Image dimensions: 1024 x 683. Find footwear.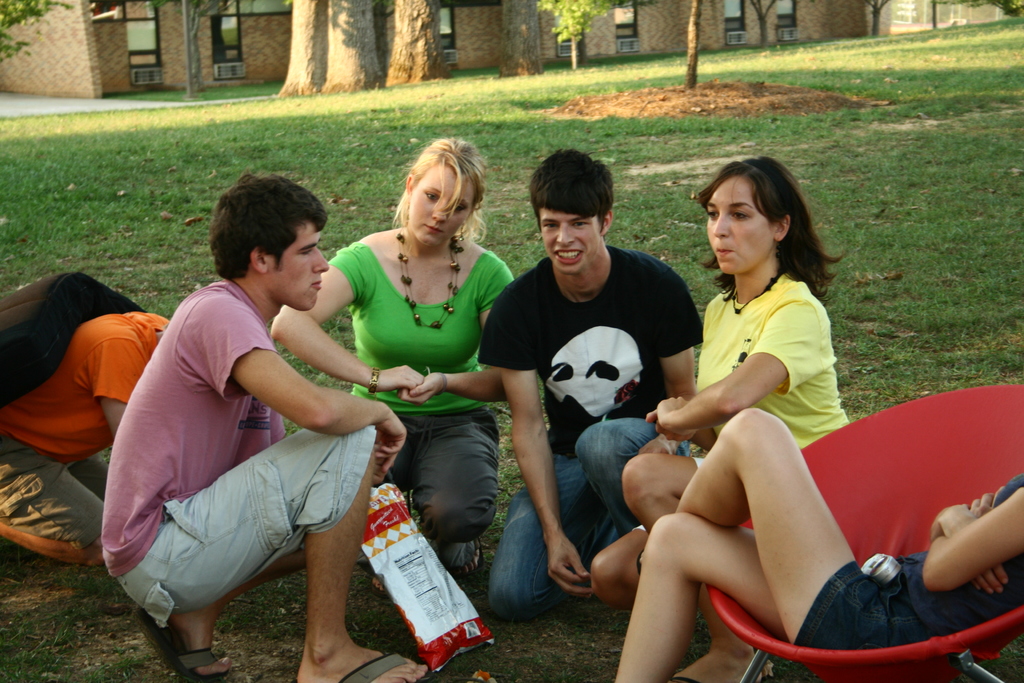
[289,645,437,682].
